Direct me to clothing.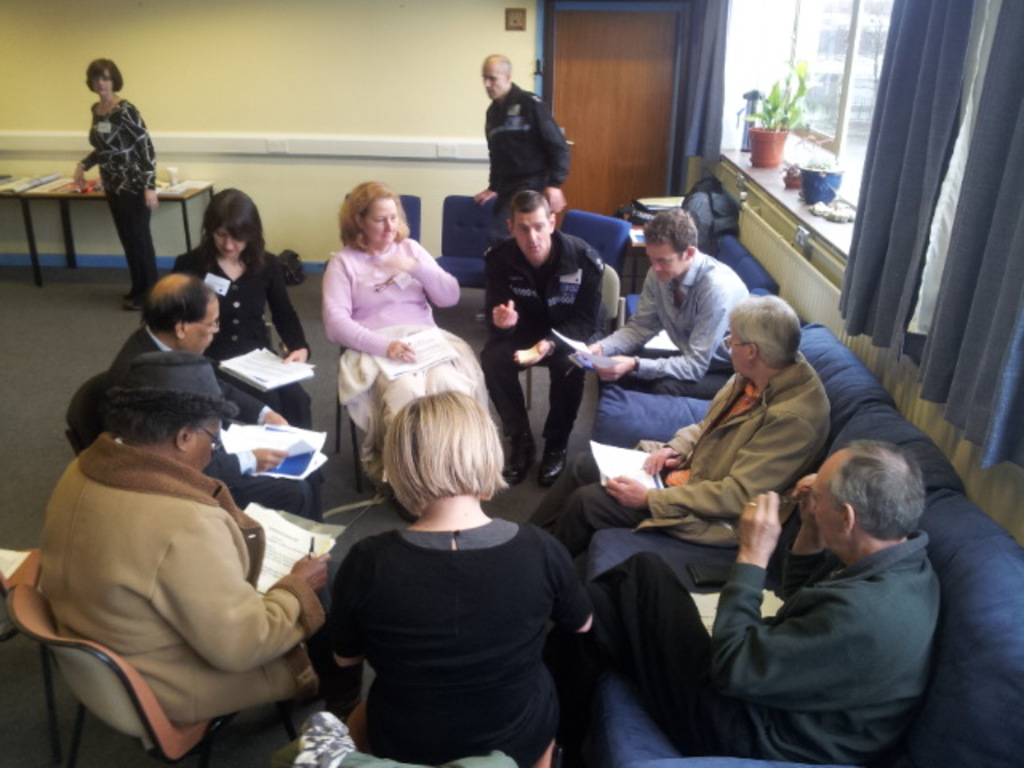
Direction: x1=306 y1=461 x2=594 y2=762.
